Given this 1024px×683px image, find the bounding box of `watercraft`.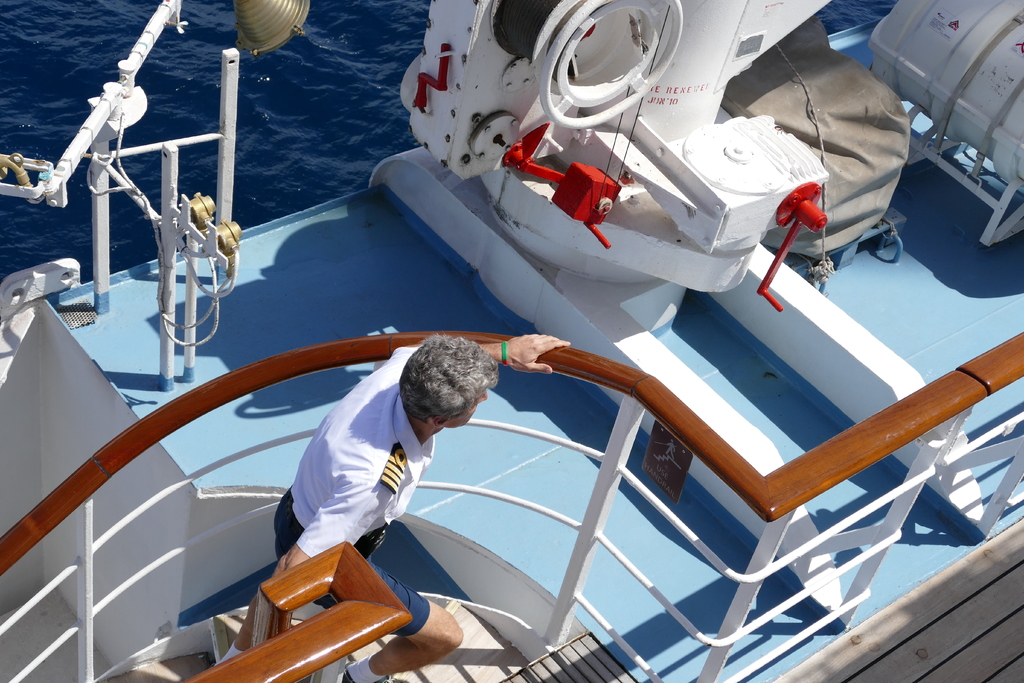
Rect(0, 0, 1023, 682).
